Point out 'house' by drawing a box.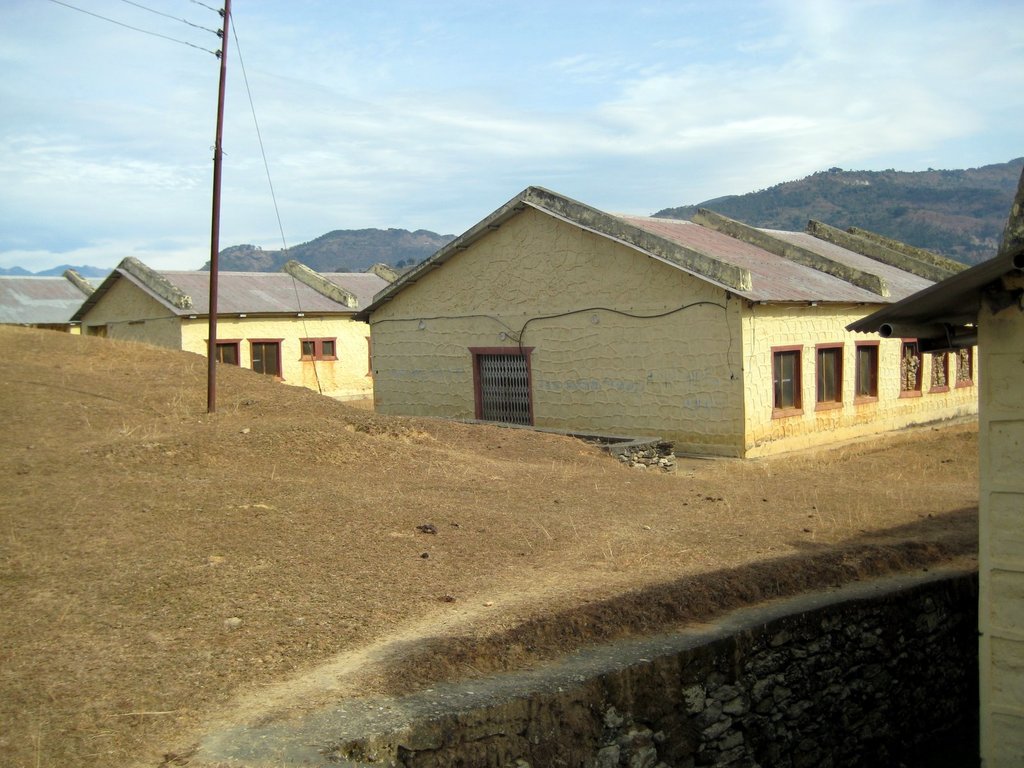
Rect(852, 245, 1023, 767).
